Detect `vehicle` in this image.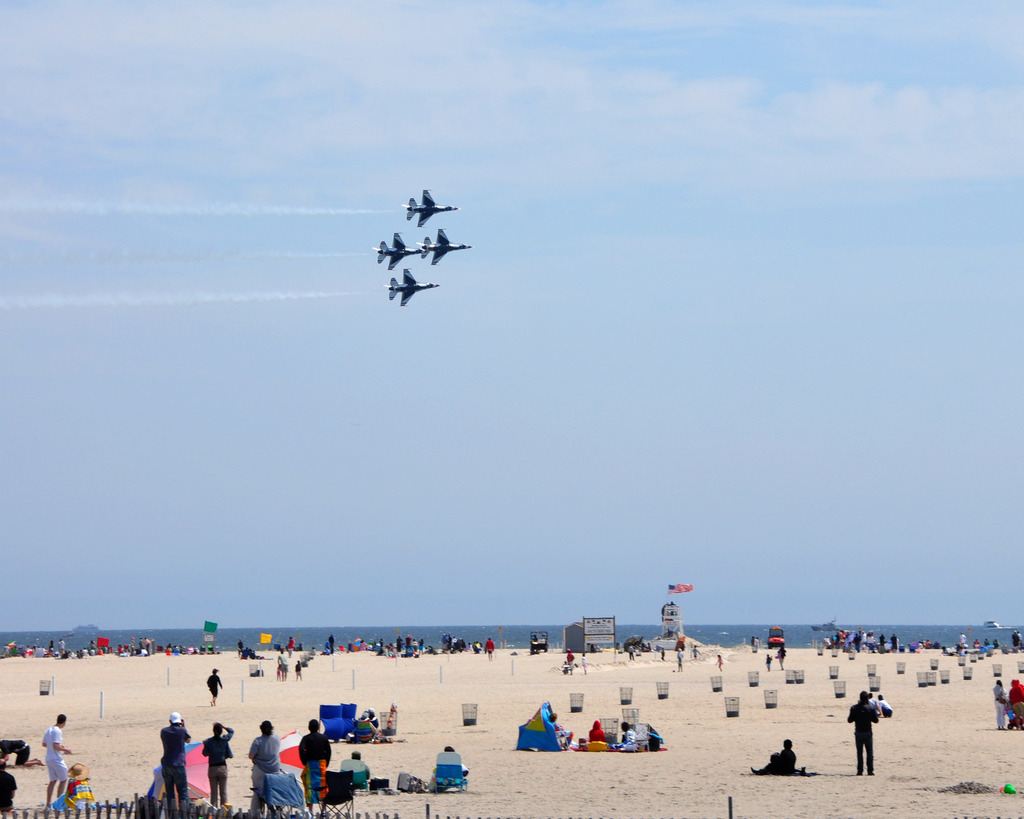
Detection: select_region(422, 228, 472, 267).
